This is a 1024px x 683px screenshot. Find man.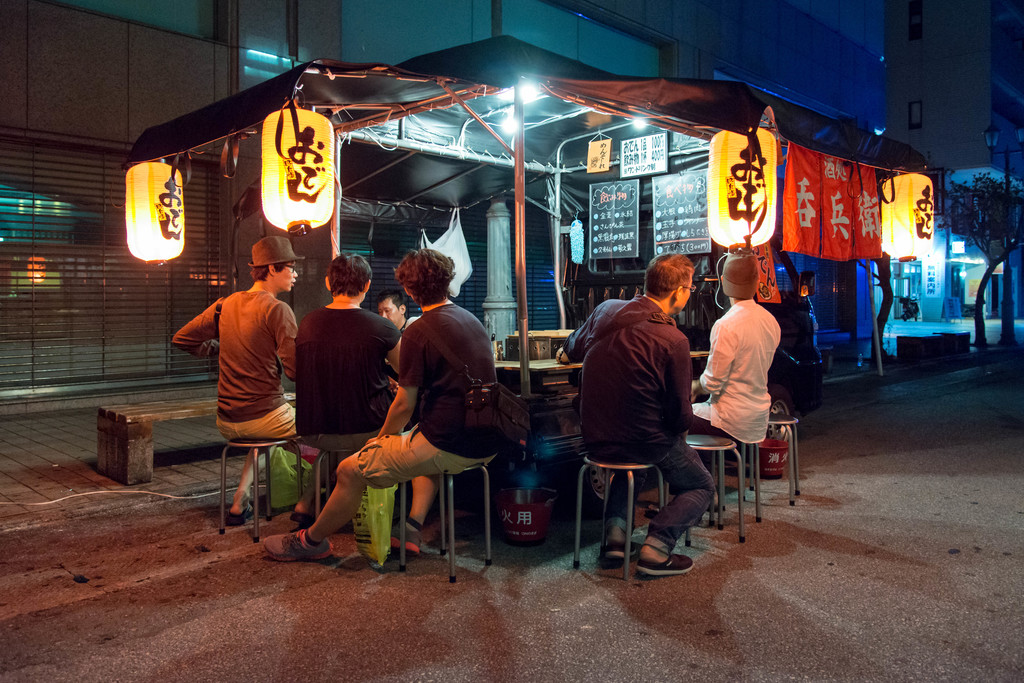
Bounding box: 547/252/719/585.
